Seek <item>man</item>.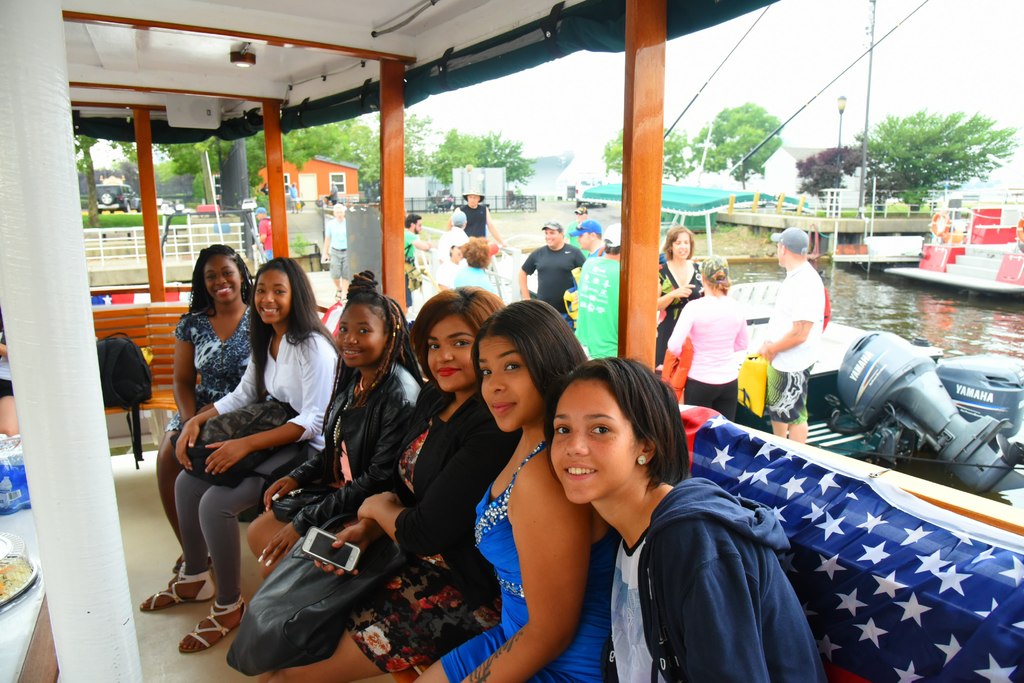
(769, 220, 846, 412).
